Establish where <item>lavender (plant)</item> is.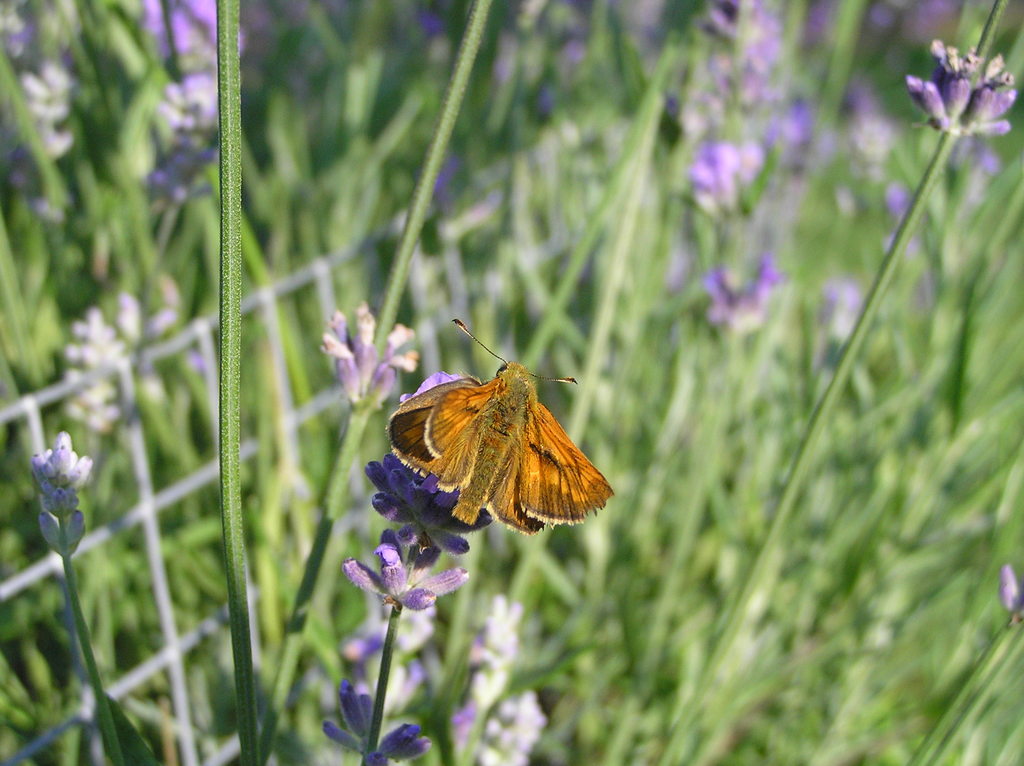
Established at x1=672, y1=0, x2=772, y2=119.
